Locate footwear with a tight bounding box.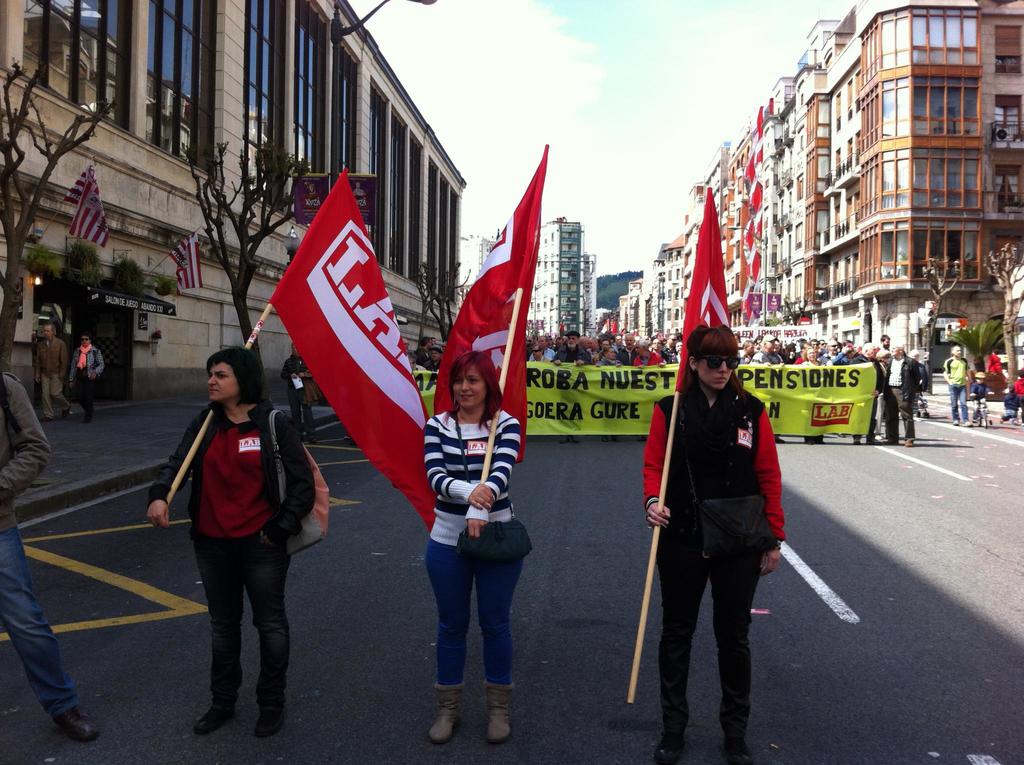
{"x1": 485, "y1": 704, "x2": 516, "y2": 745}.
